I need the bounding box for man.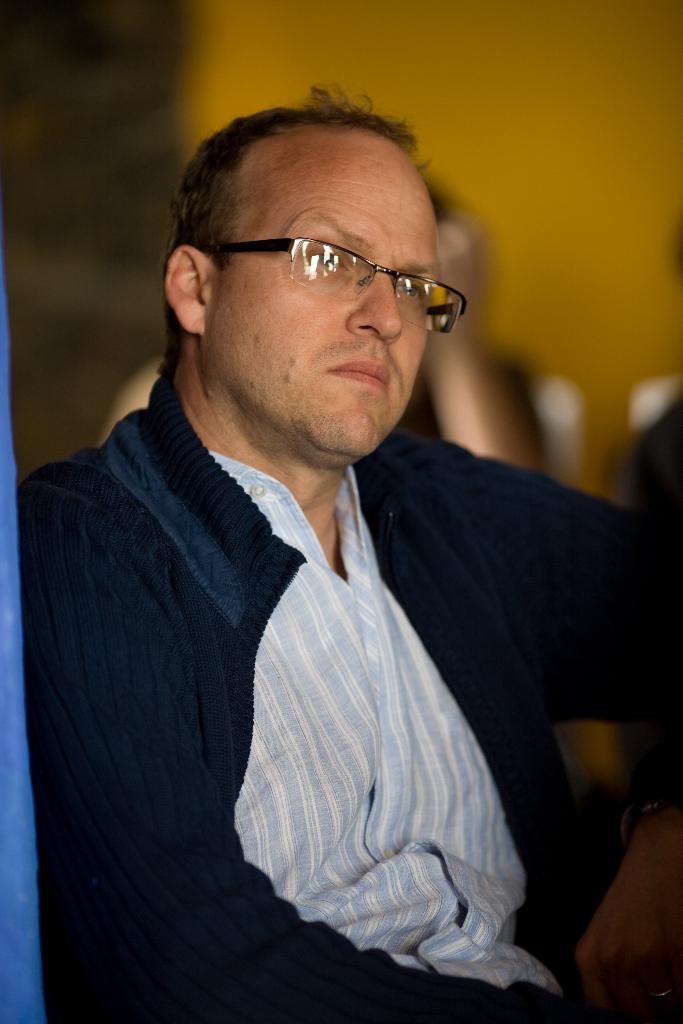
Here it is: x1=26 y1=78 x2=682 y2=1023.
